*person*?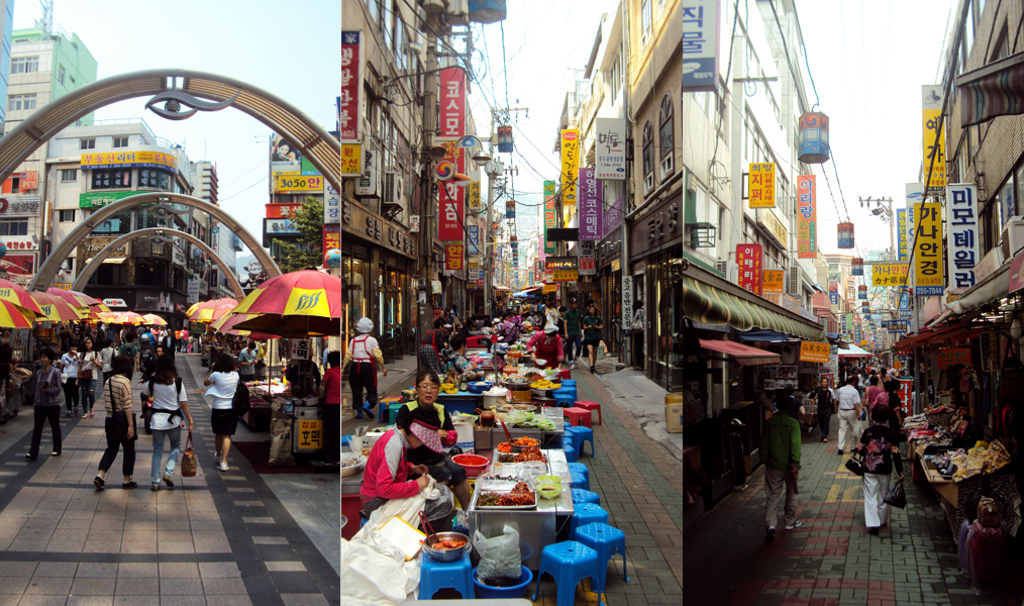
bbox(363, 402, 432, 520)
